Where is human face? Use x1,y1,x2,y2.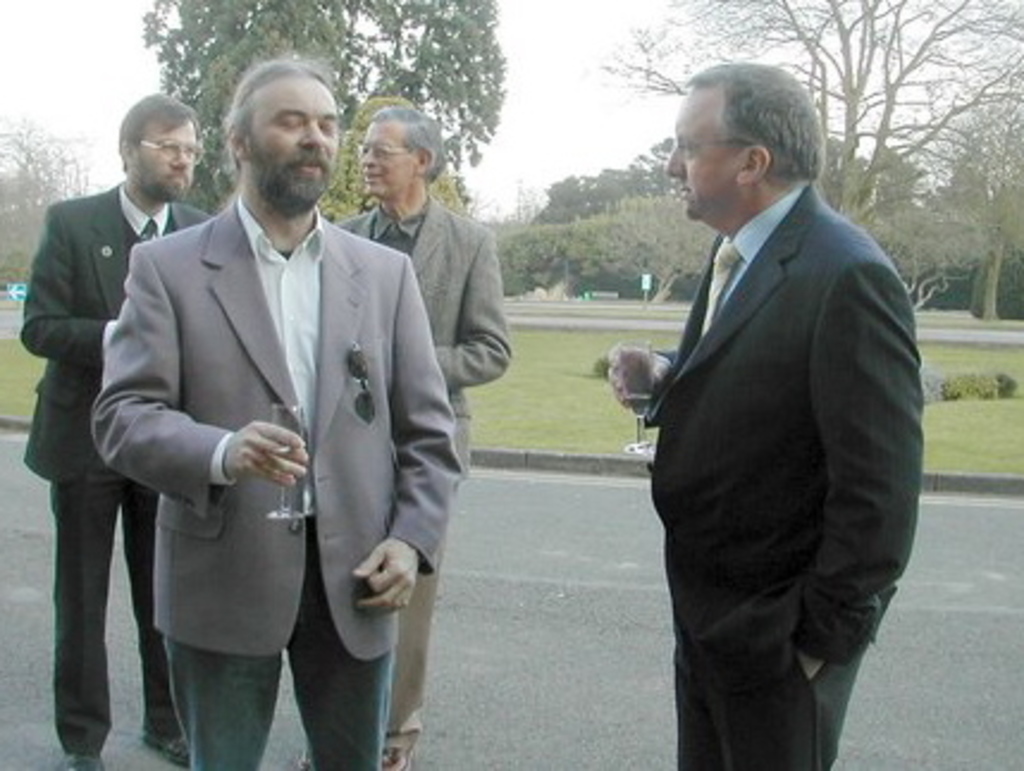
668,69,747,239.
